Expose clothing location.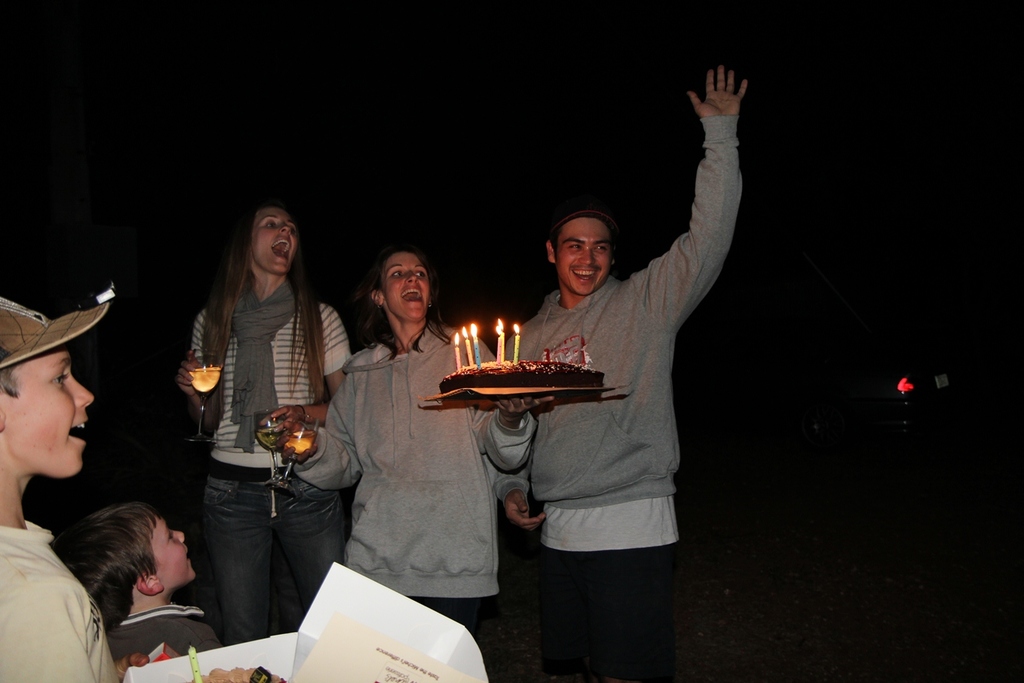
Exposed at <bbox>314, 305, 489, 622</bbox>.
